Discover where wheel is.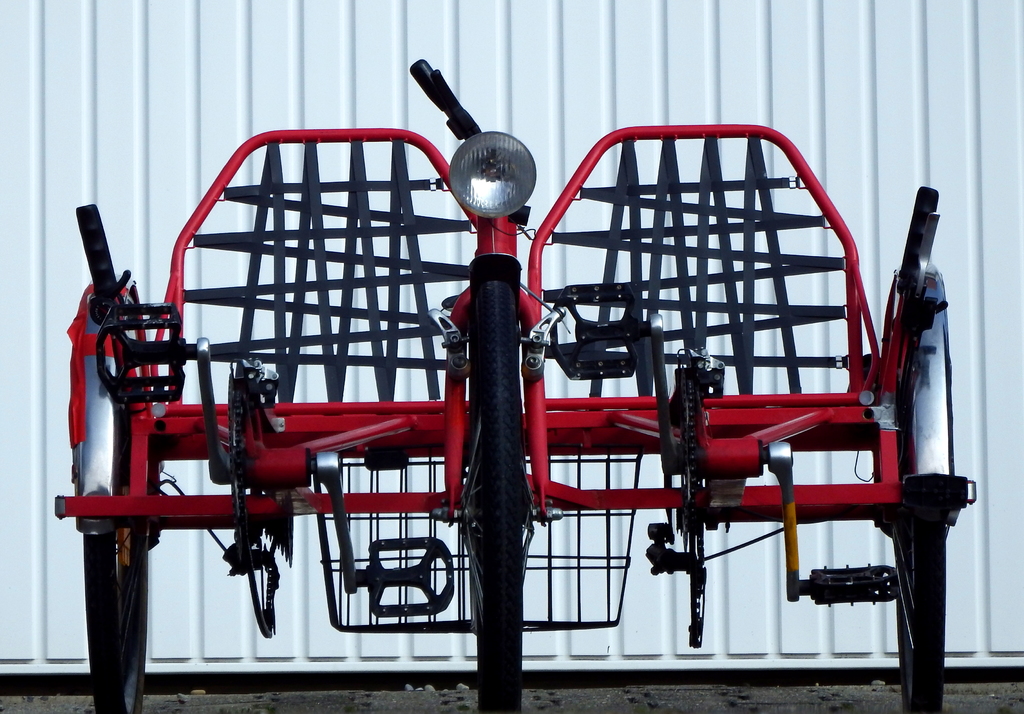
Discovered at 459,253,526,713.
